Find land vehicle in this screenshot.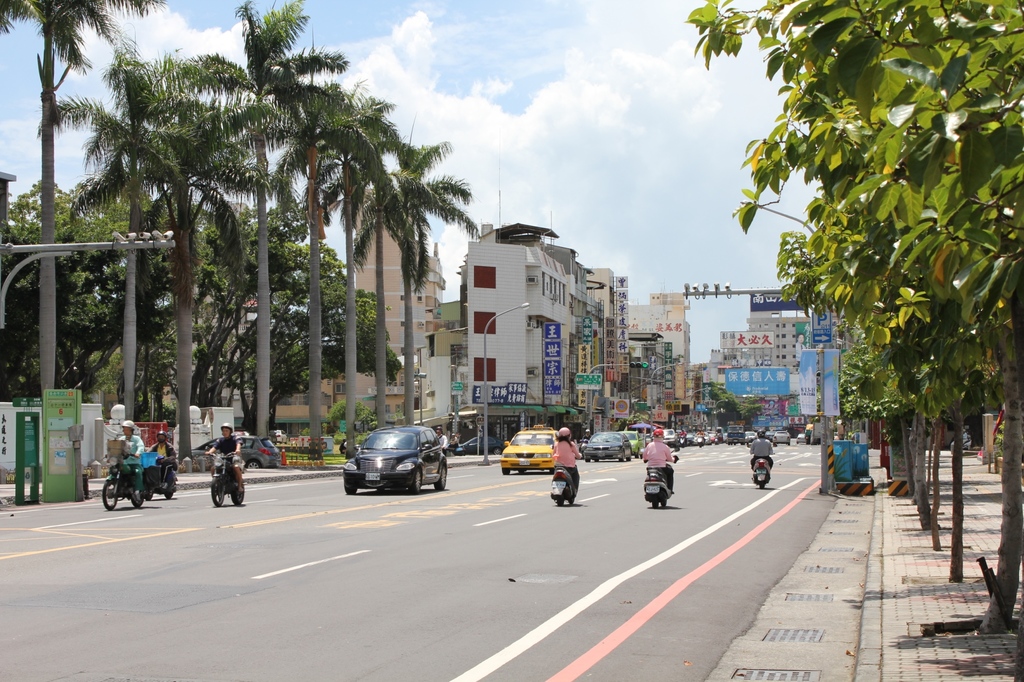
The bounding box for land vehicle is <box>726,424,742,447</box>.
